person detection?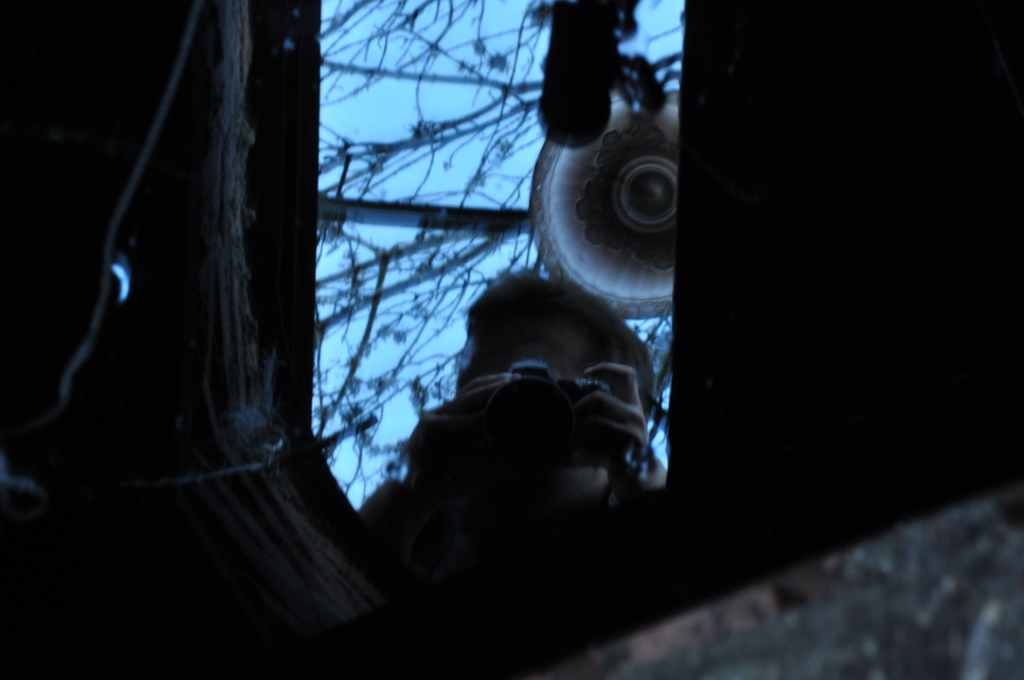
384, 259, 681, 578
